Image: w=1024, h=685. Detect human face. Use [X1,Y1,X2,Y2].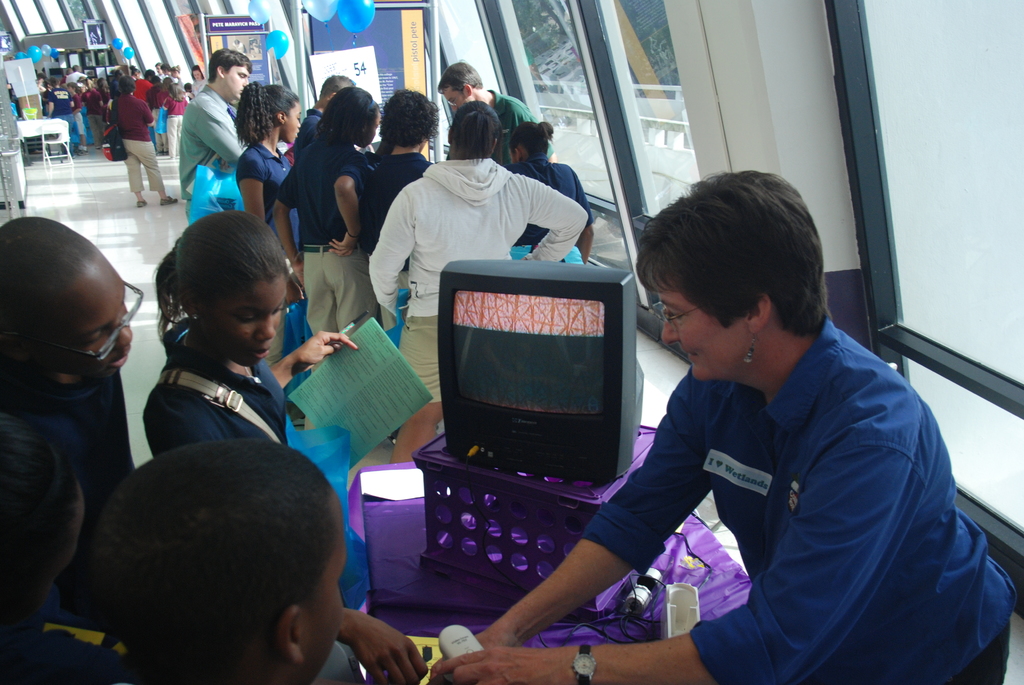
[215,283,285,368].
